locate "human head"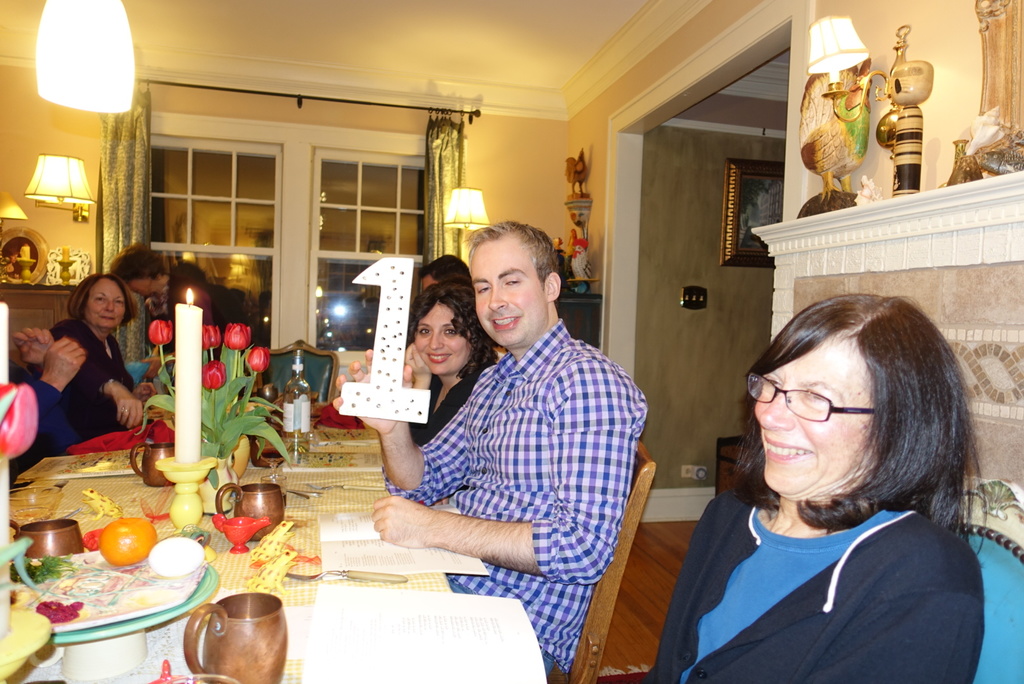
409, 282, 486, 373
